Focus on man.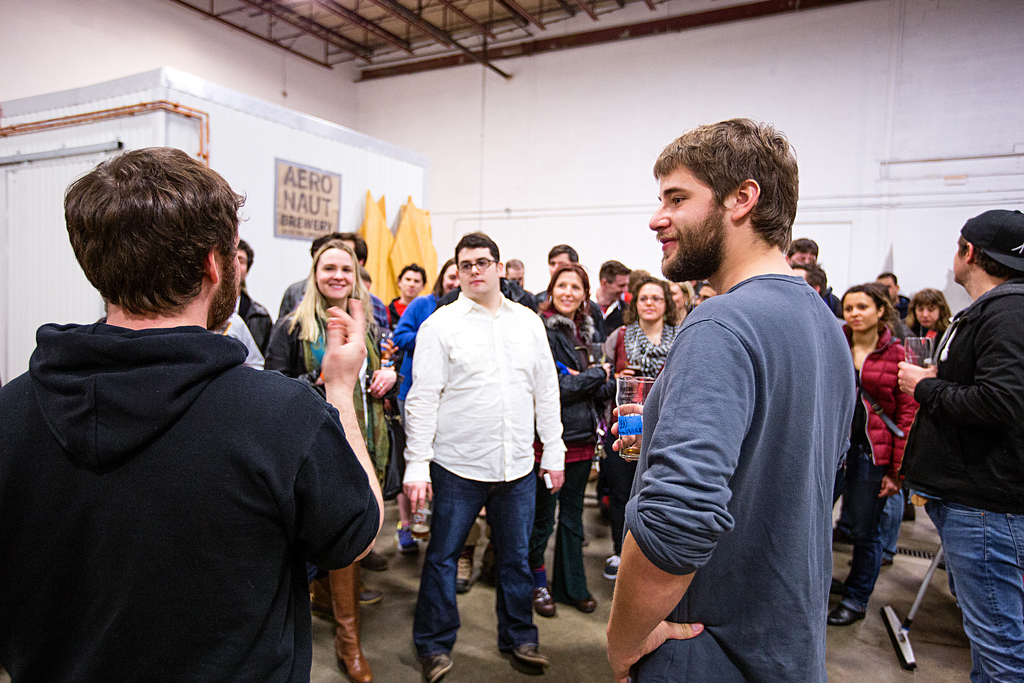
Focused at 787:236:820:272.
